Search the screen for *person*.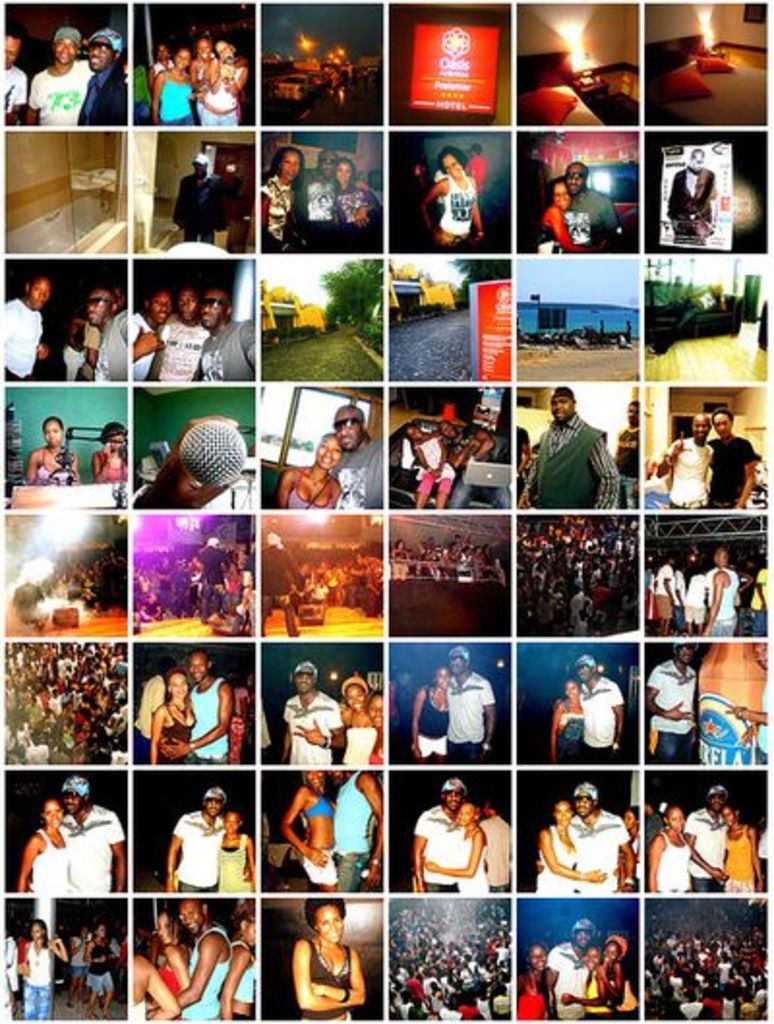
Found at x1=85 y1=923 x2=122 y2=1009.
